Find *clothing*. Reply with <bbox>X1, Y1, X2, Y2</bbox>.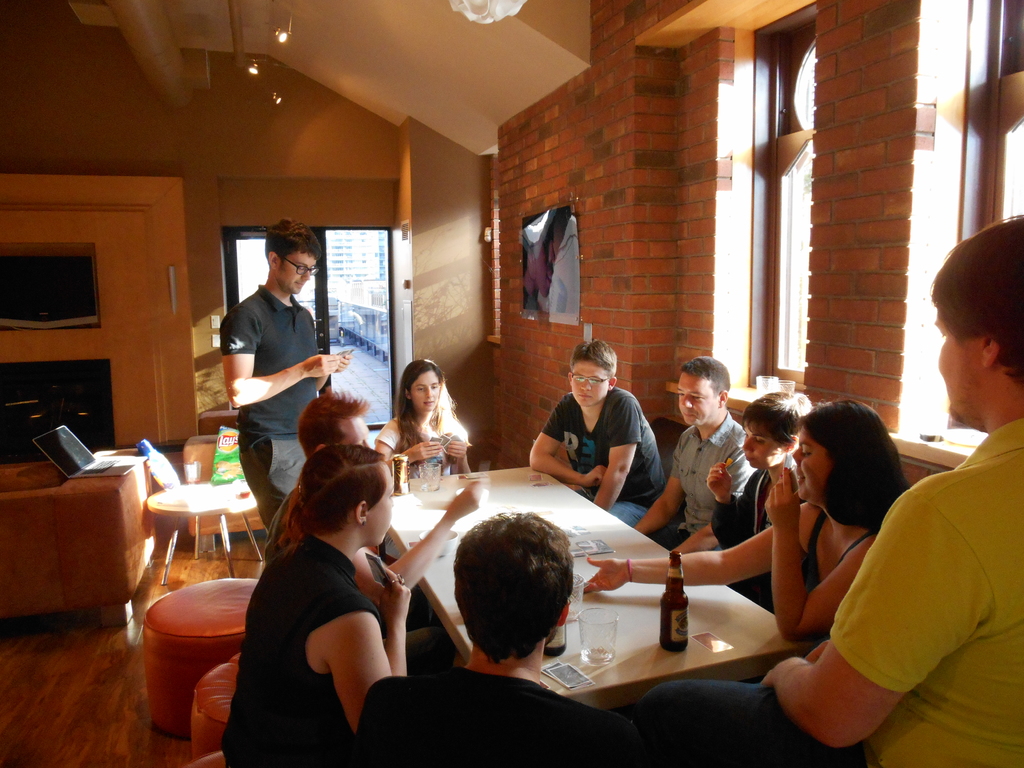
<bbox>347, 668, 646, 767</bbox>.
